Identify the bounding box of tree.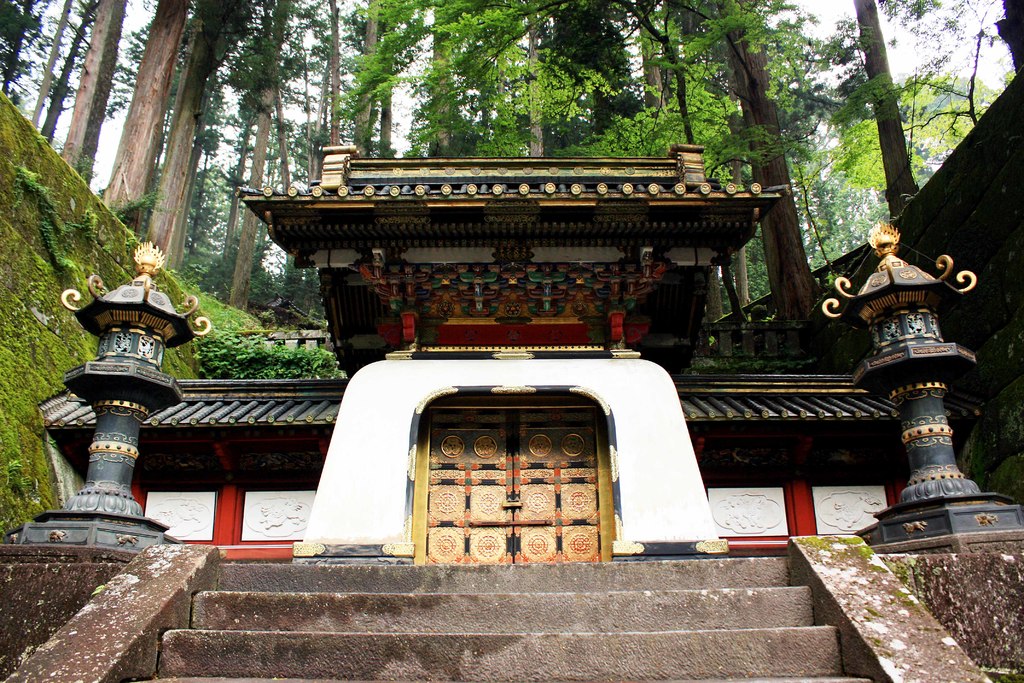
(141, 0, 250, 284).
